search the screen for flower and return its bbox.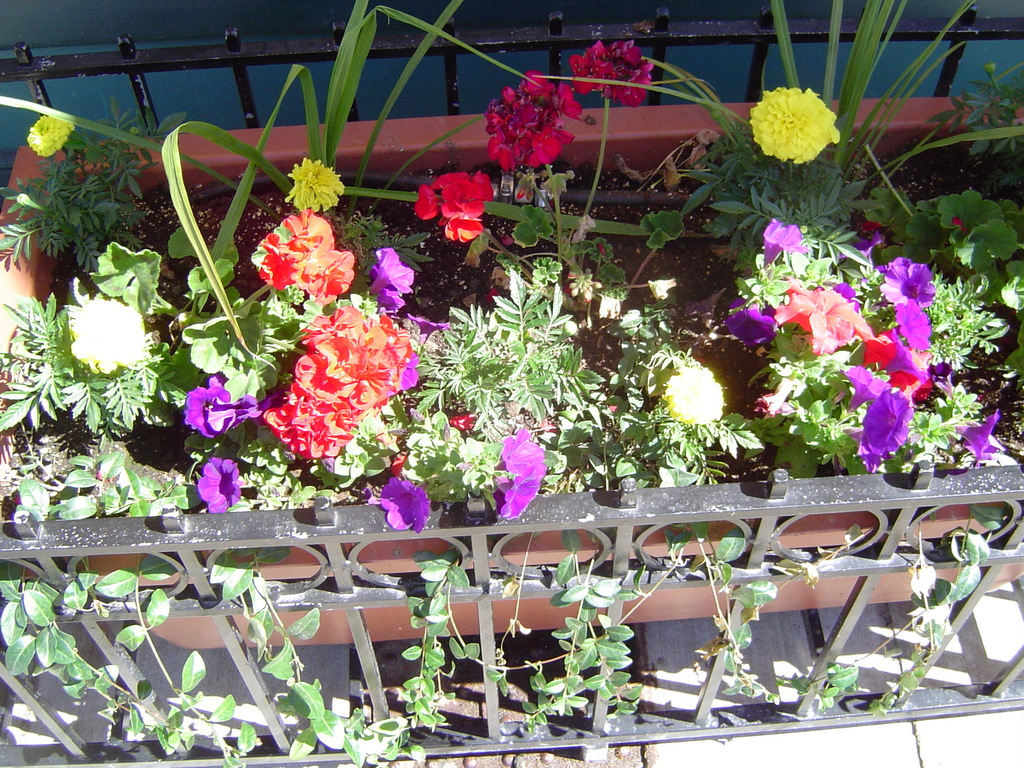
Found: locate(949, 410, 1006, 463).
